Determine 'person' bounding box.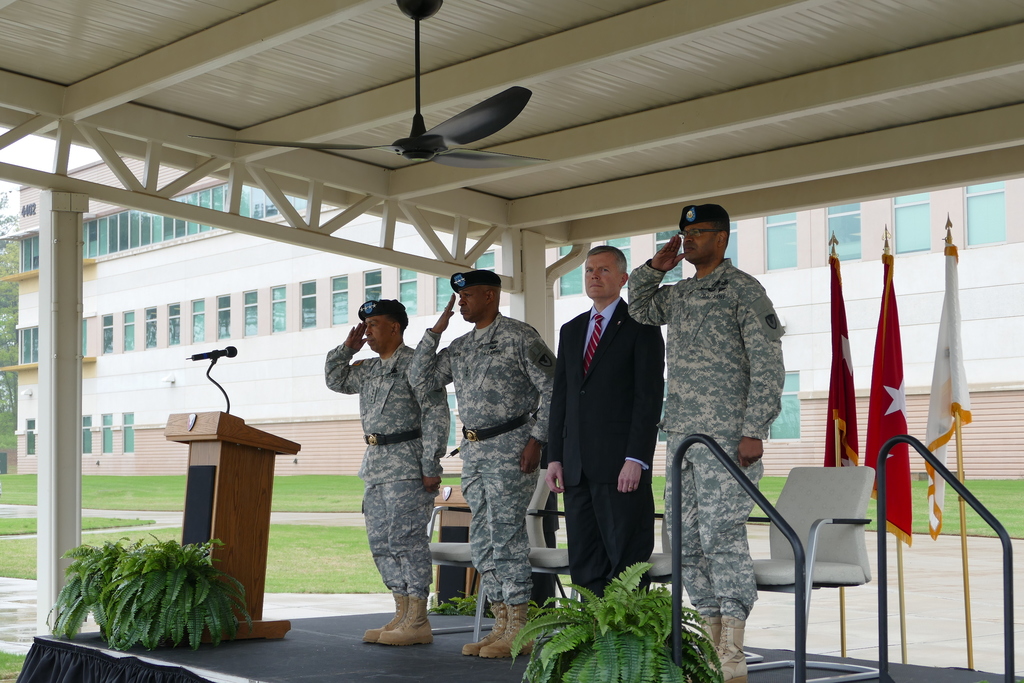
Determined: <bbox>404, 268, 556, 659</bbox>.
